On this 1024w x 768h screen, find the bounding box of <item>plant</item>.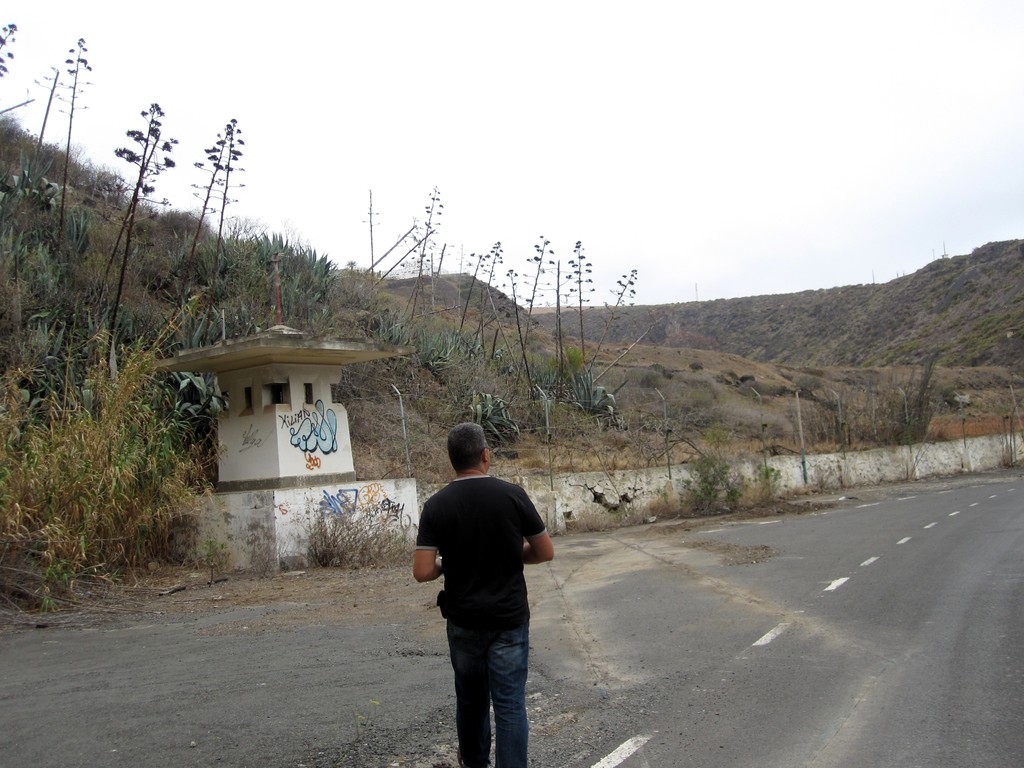
Bounding box: {"left": 470, "top": 392, "right": 518, "bottom": 452}.
